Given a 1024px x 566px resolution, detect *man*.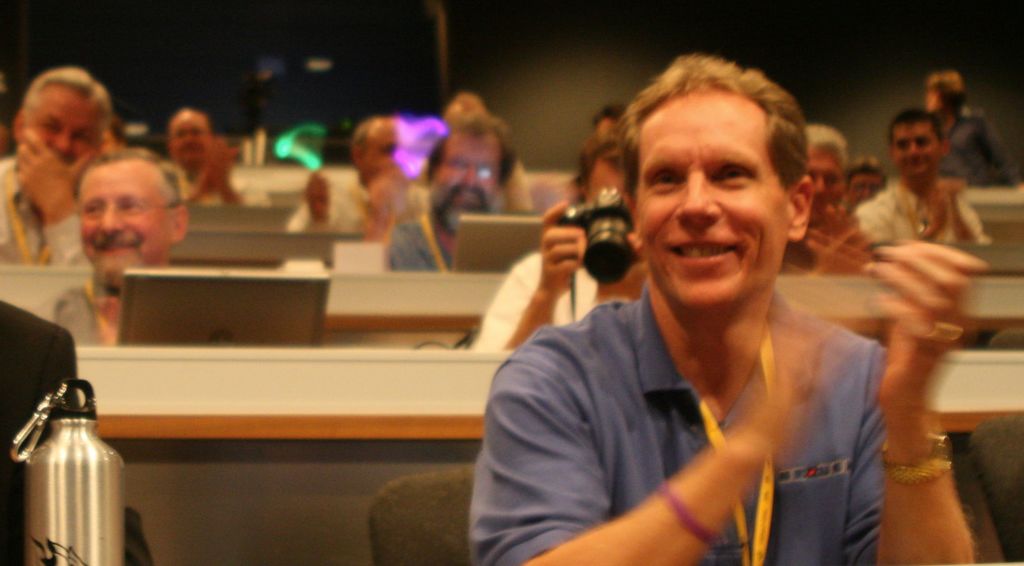
x1=0, y1=61, x2=124, y2=267.
